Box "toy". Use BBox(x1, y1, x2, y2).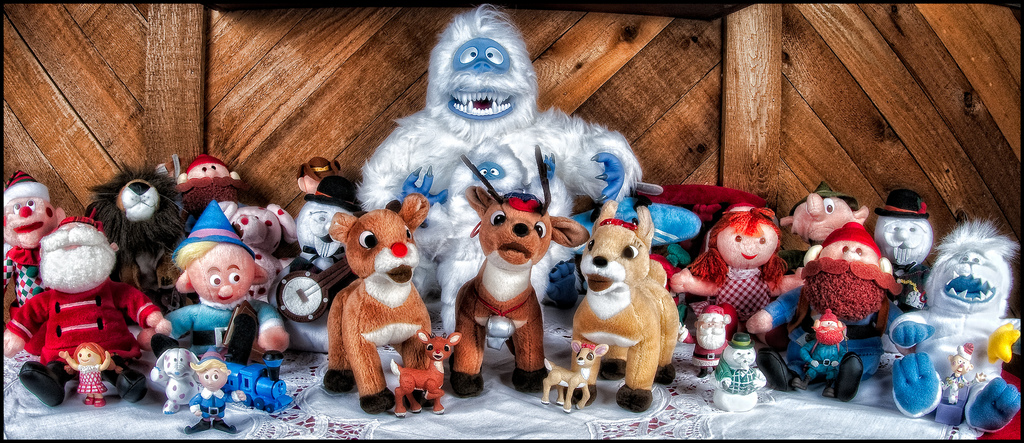
BBox(0, 218, 166, 405).
